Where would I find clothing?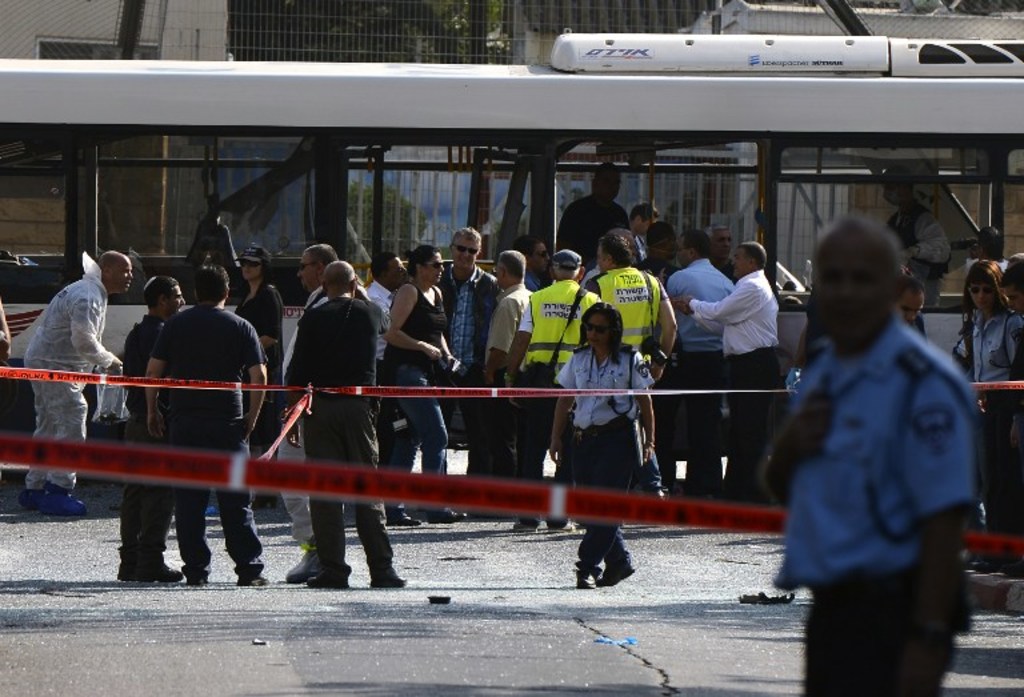
At bbox=(124, 307, 165, 382).
